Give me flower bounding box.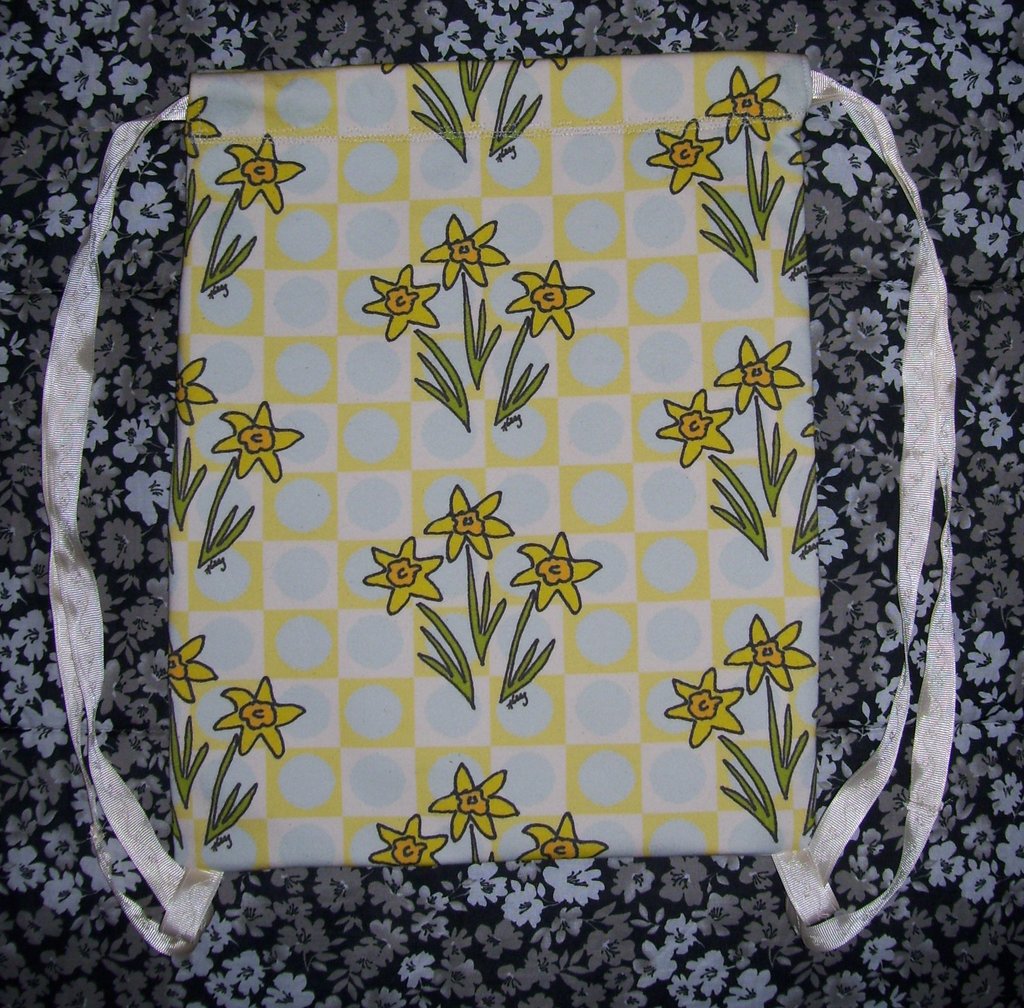
362/815/451/865.
